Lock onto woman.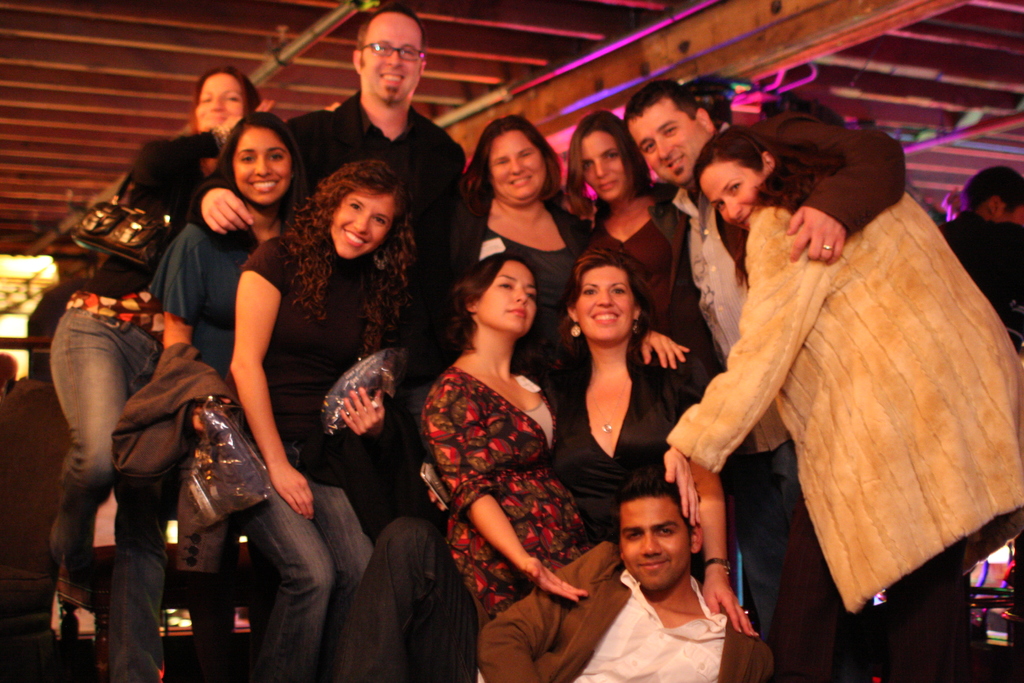
Locked: left=424, top=111, right=598, bottom=408.
